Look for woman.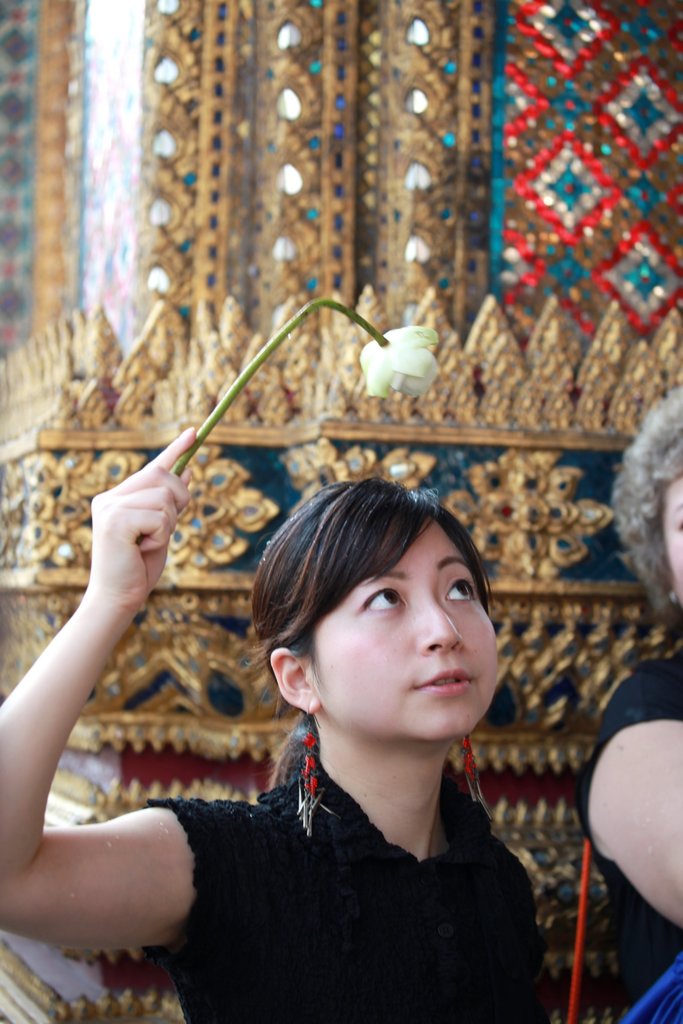
Found: [left=577, top=378, right=682, bottom=1023].
